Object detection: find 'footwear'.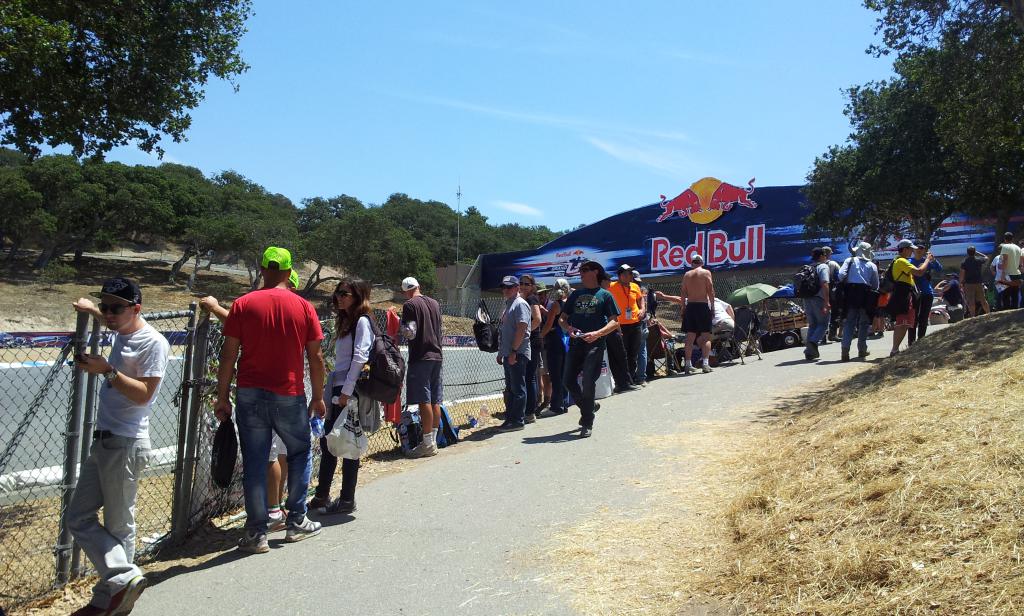
[620,381,640,396].
